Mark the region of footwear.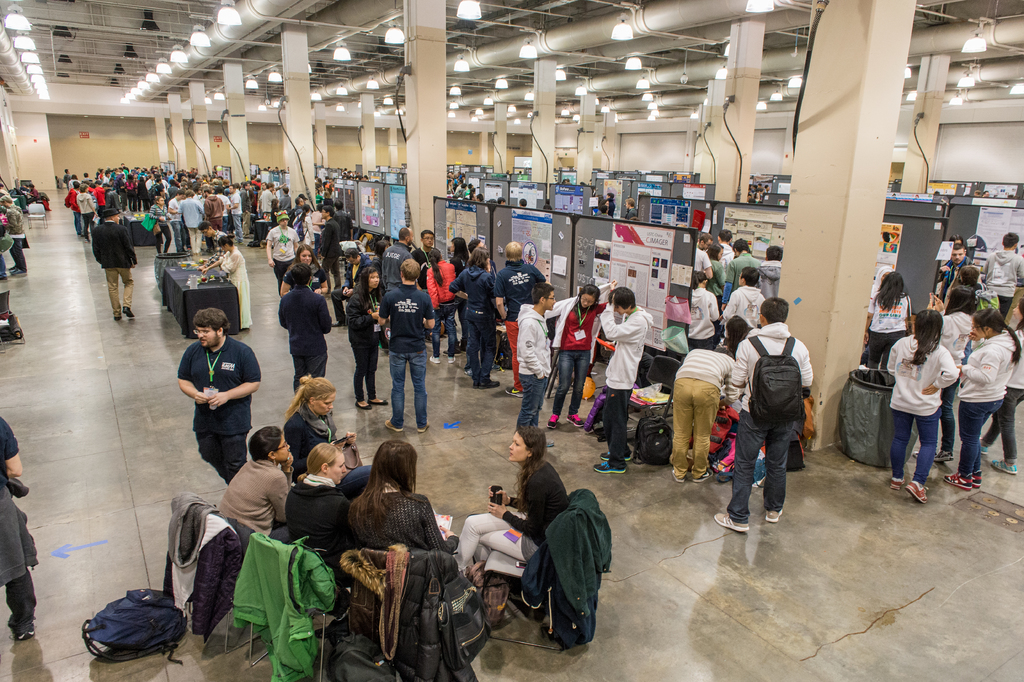
Region: [x1=913, y1=451, x2=922, y2=458].
